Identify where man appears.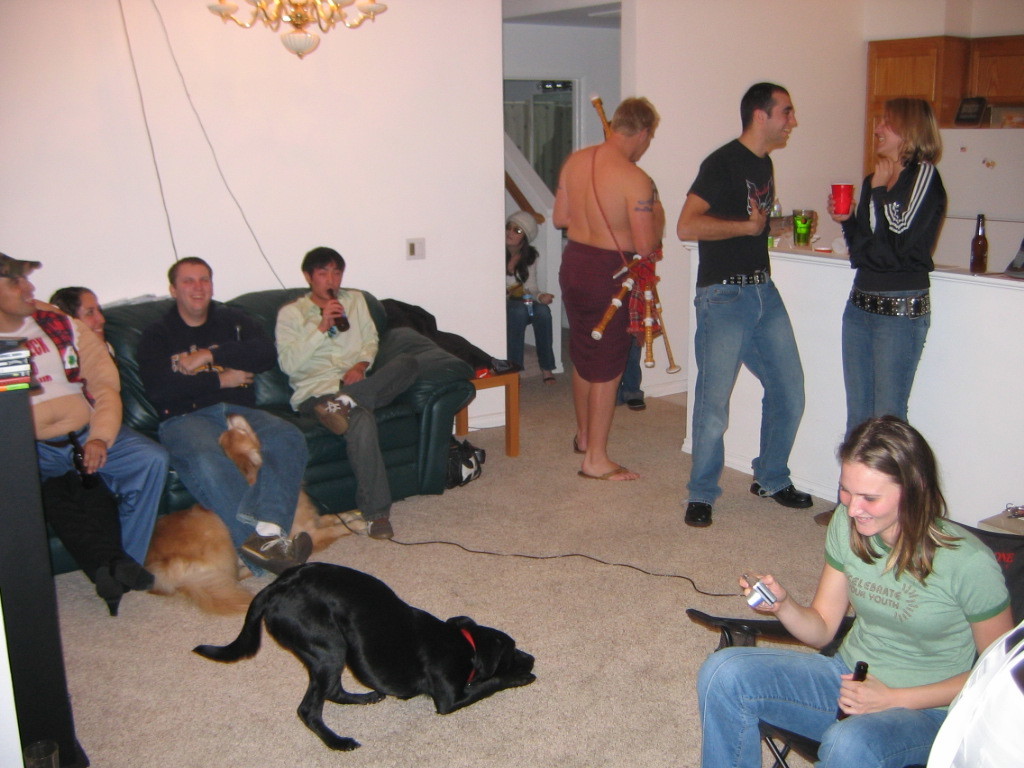
Appears at (277, 250, 419, 545).
